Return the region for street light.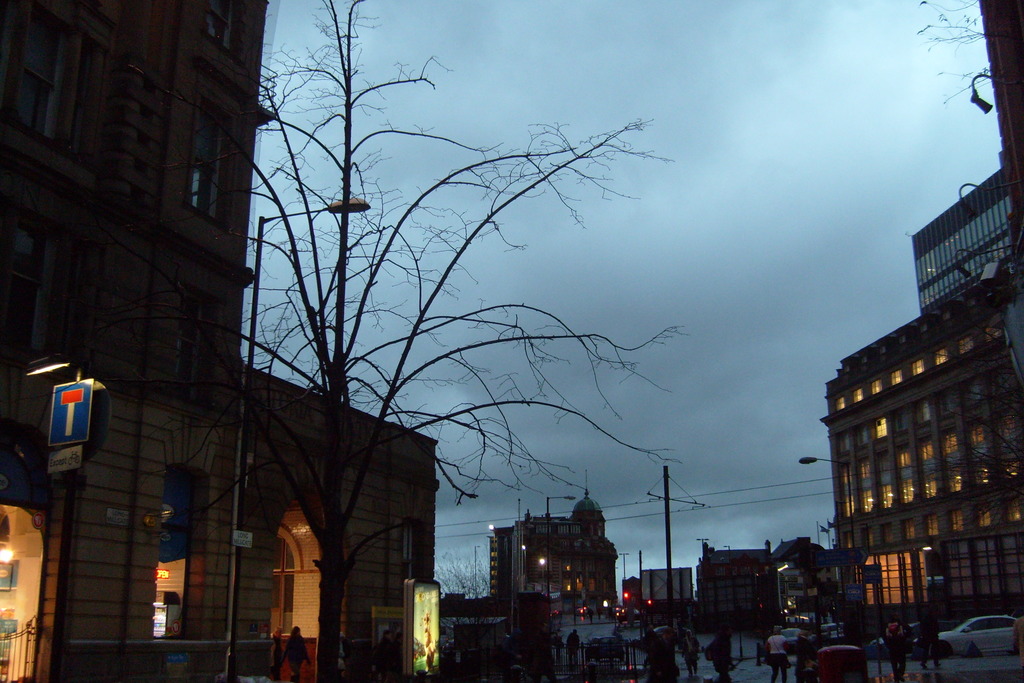
box(226, 194, 378, 682).
